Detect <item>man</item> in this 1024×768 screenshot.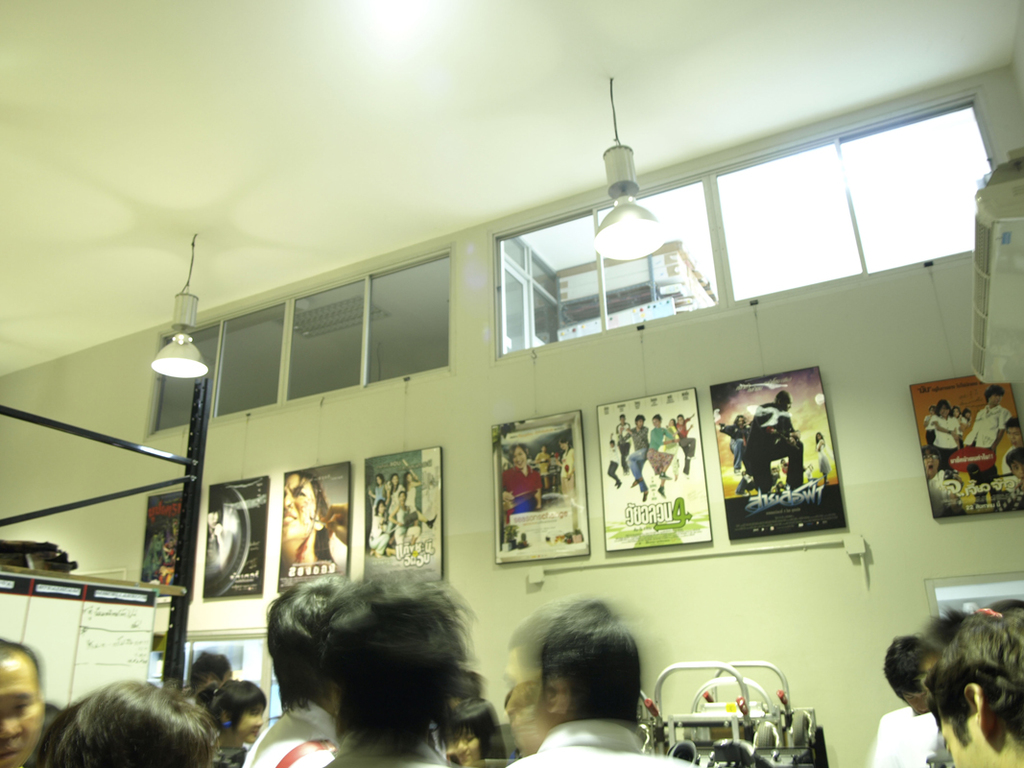
Detection: bbox(963, 389, 1011, 452).
